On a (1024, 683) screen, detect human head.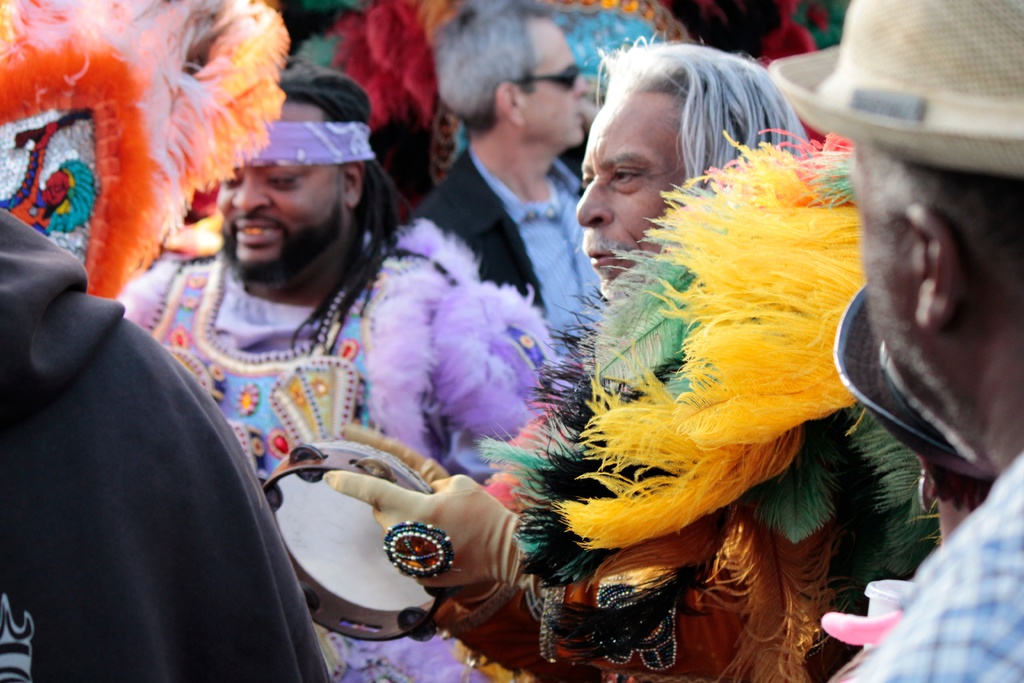
850 0 1023 467.
